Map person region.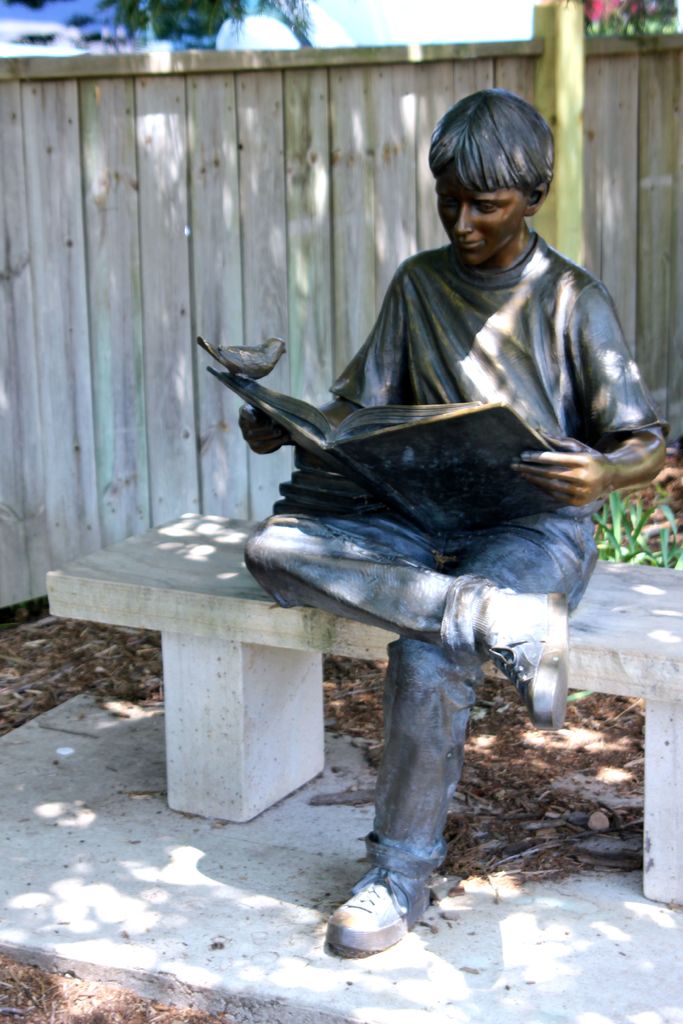
Mapped to [x1=228, y1=138, x2=659, y2=924].
